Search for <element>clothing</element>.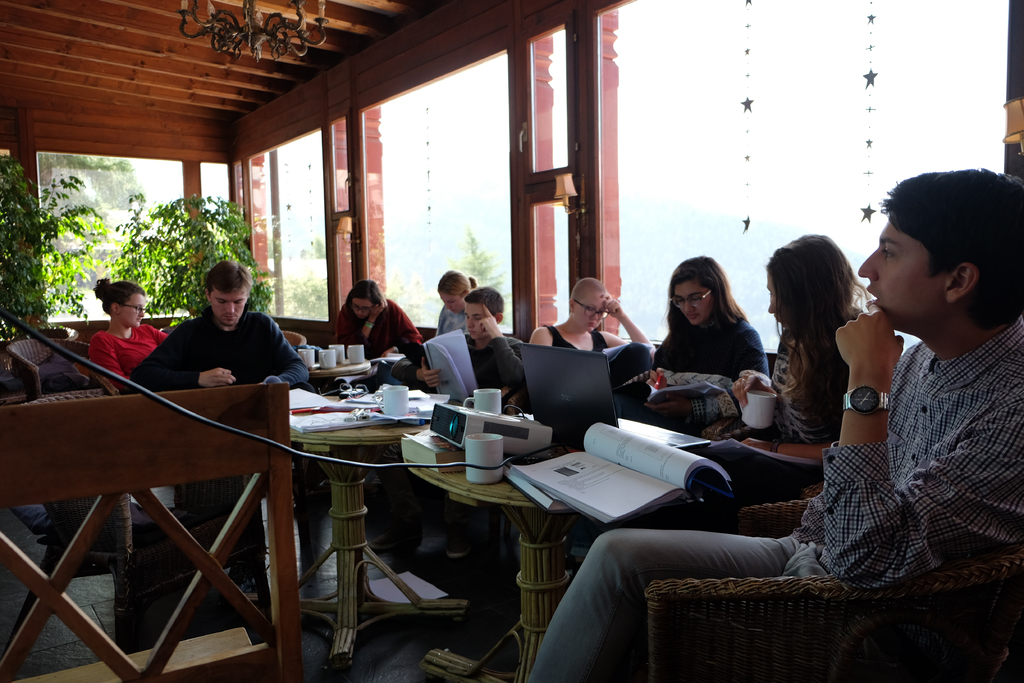
Found at crop(757, 302, 854, 452).
